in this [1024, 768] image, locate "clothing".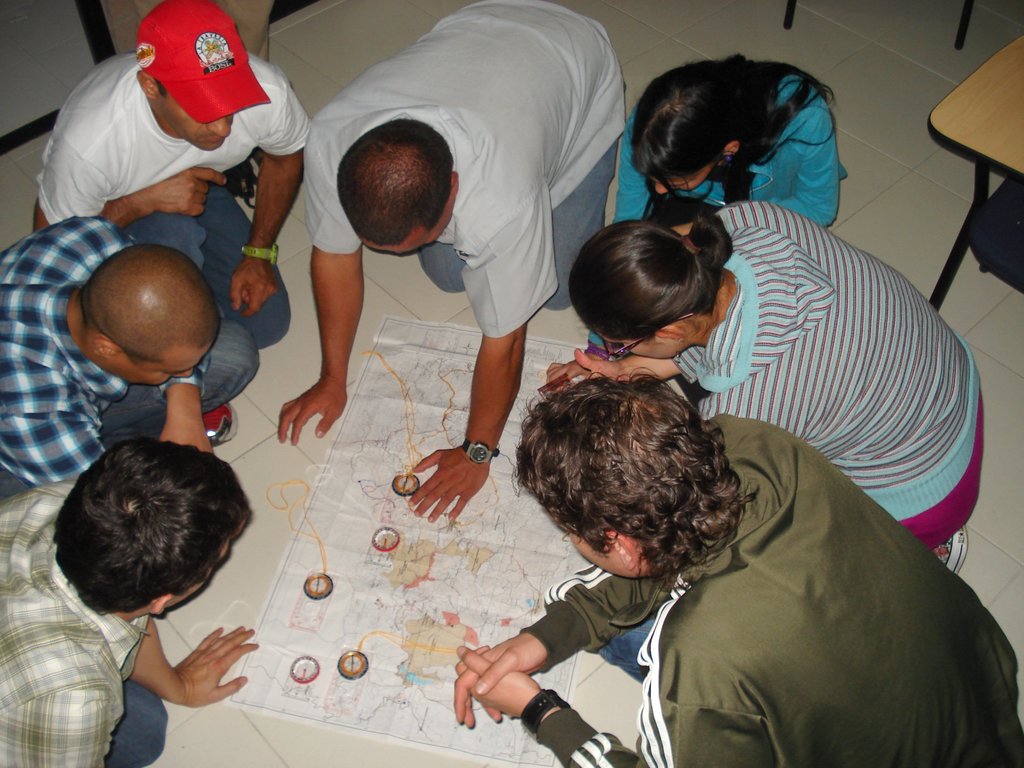
Bounding box: region(668, 200, 982, 549).
